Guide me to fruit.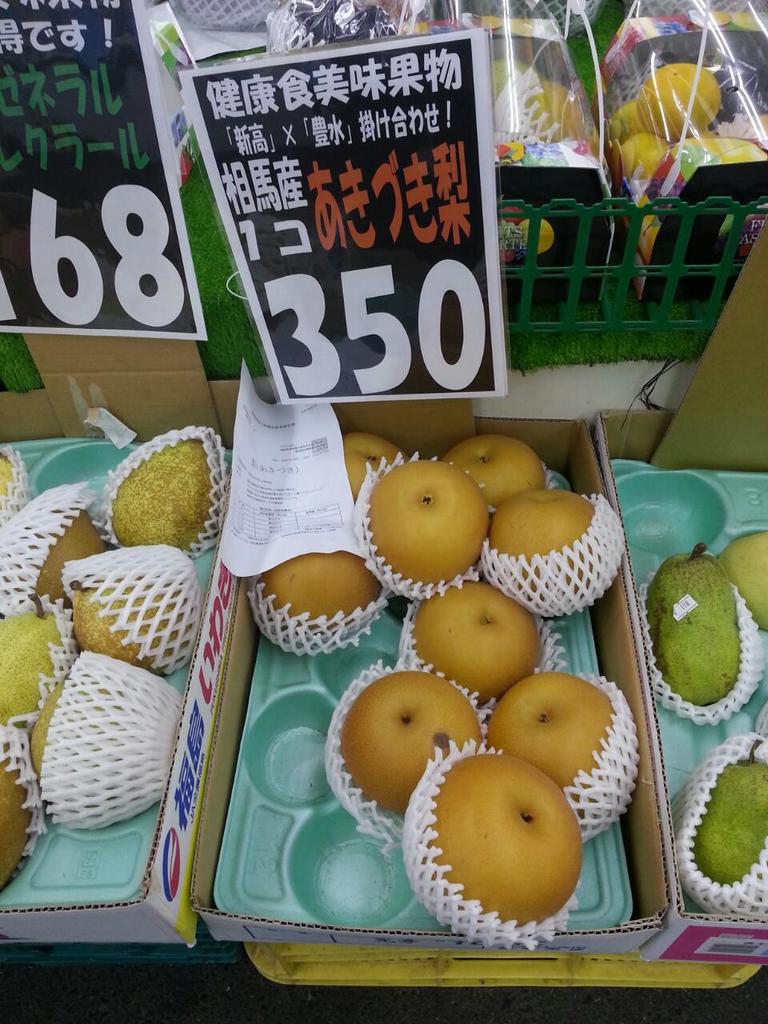
Guidance: [left=408, top=748, right=585, bottom=926].
